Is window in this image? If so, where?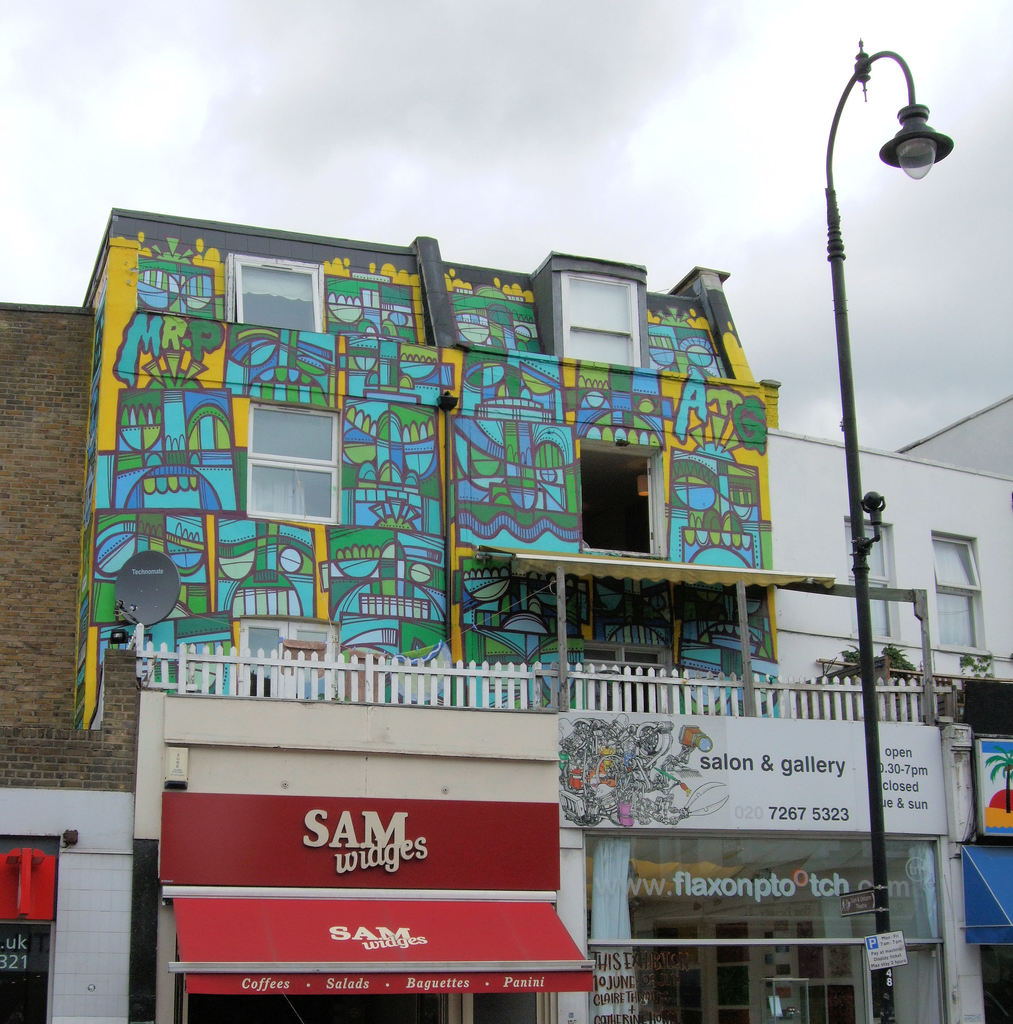
Yes, at 225,252,326,328.
